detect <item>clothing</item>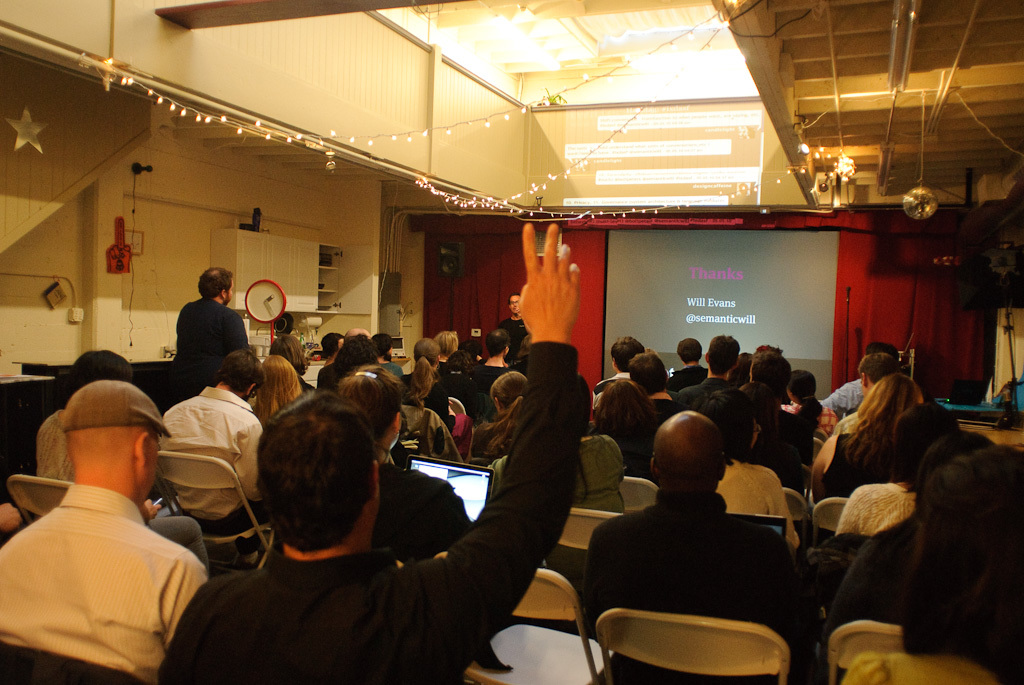
[x1=663, y1=362, x2=711, y2=390]
